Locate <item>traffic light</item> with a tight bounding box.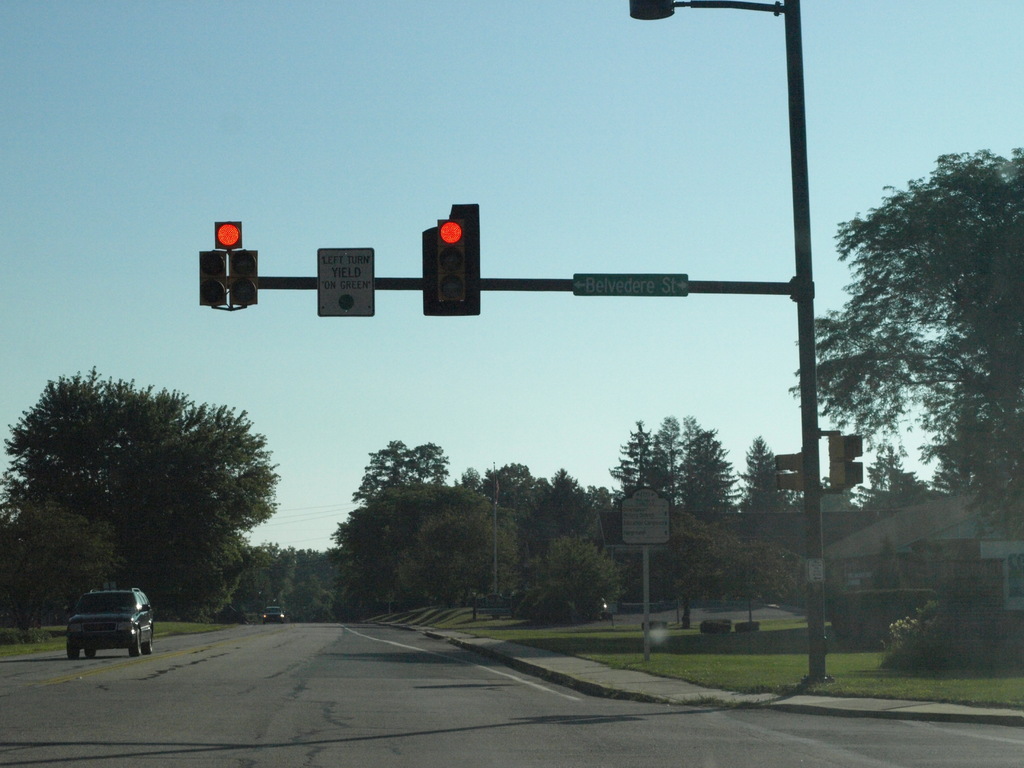
x1=774 y1=451 x2=803 y2=493.
